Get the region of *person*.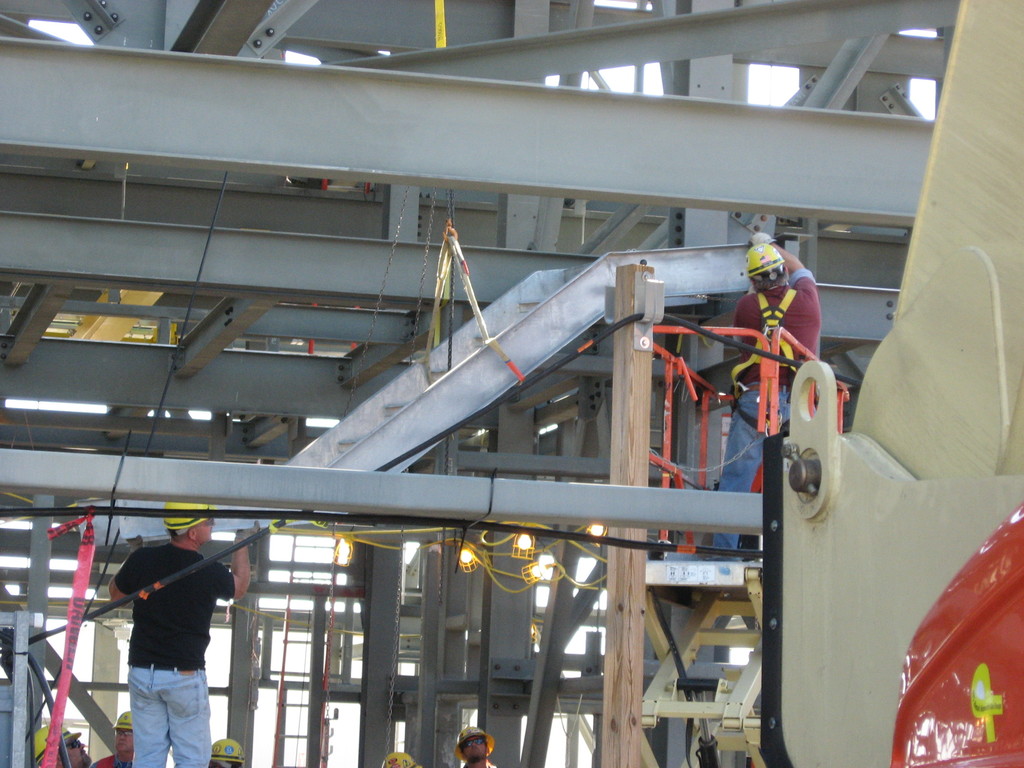
456/723/502/767.
